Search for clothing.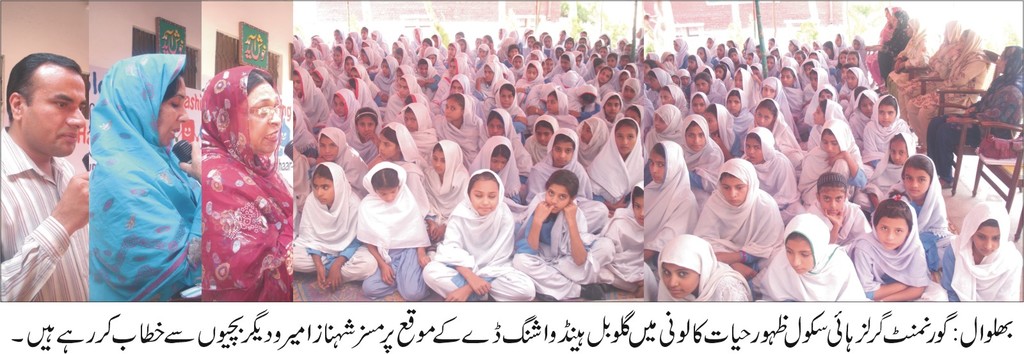
Found at [388,98,444,152].
